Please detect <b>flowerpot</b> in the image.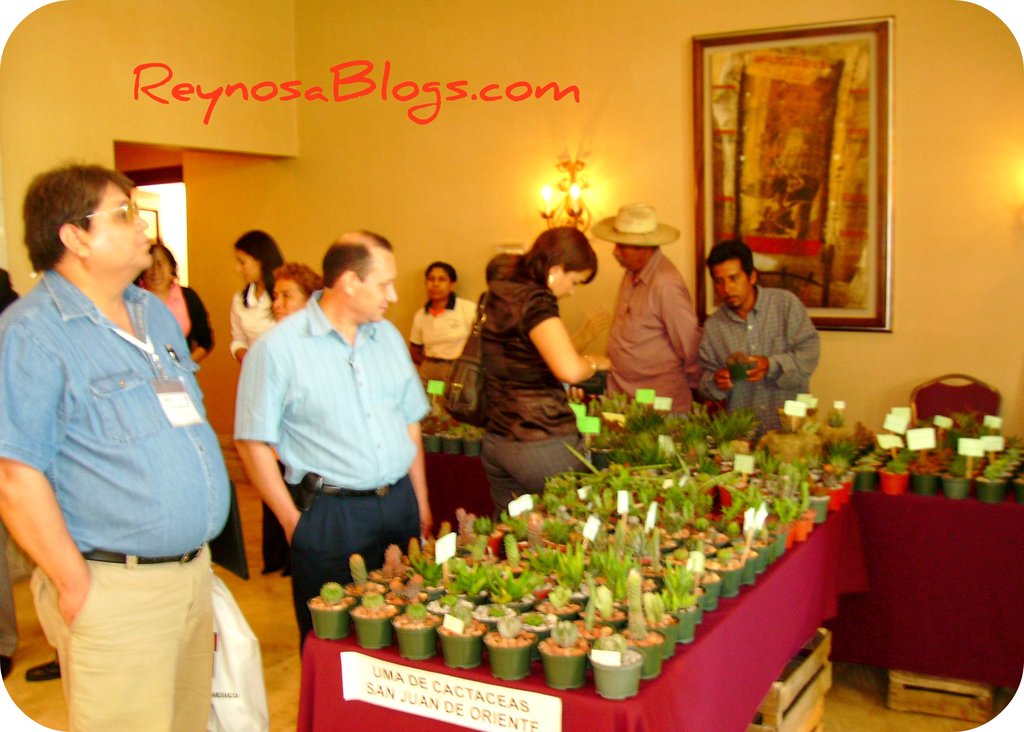
<region>460, 439, 480, 460</region>.
